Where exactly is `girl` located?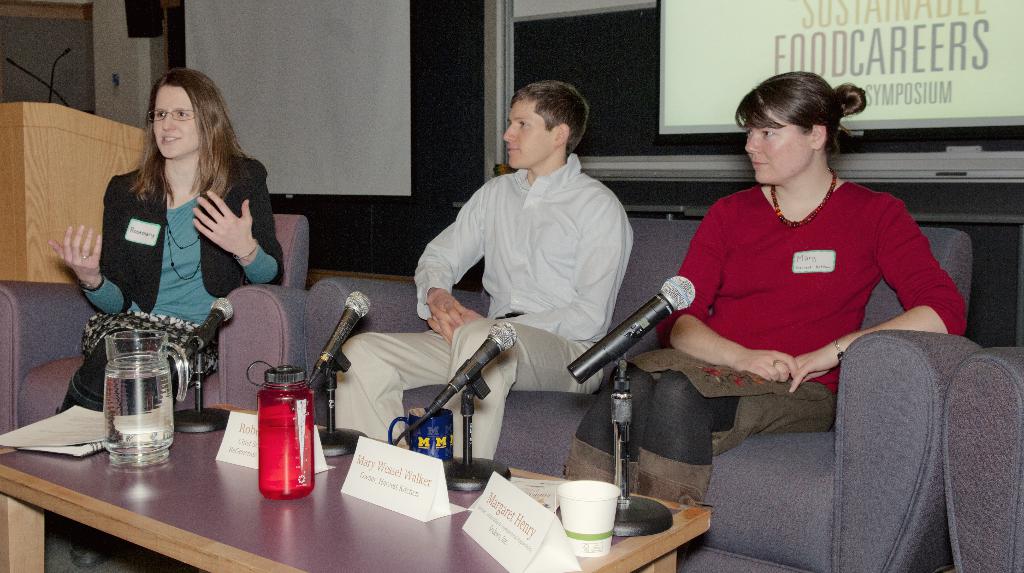
Its bounding box is BBox(44, 66, 292, 570).
